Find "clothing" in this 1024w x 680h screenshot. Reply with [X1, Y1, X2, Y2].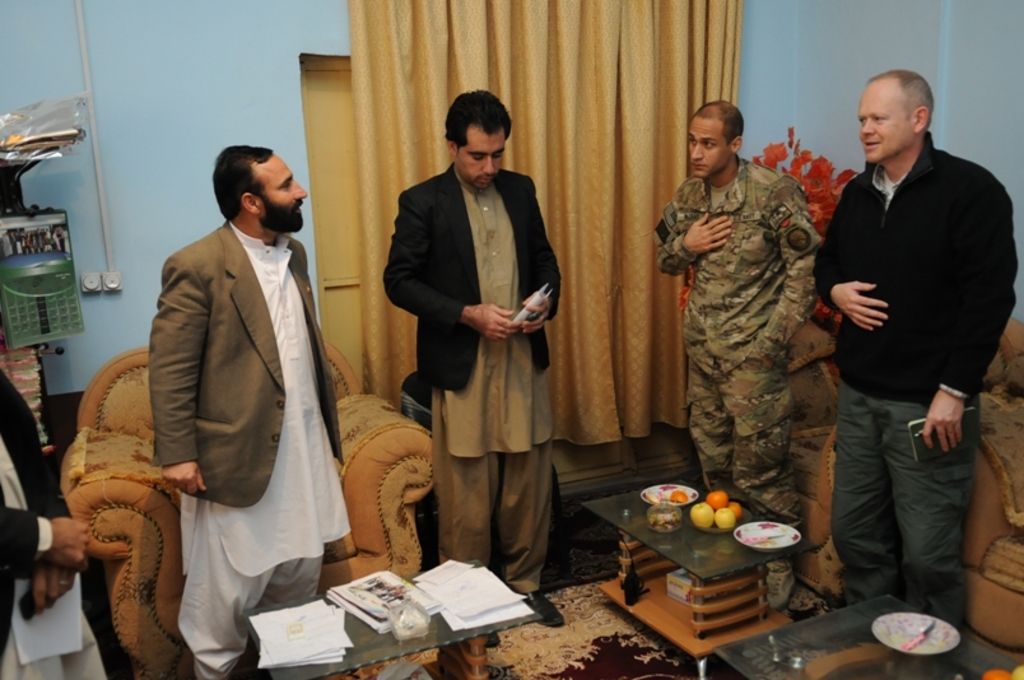
[150, 218, 357, 676].
